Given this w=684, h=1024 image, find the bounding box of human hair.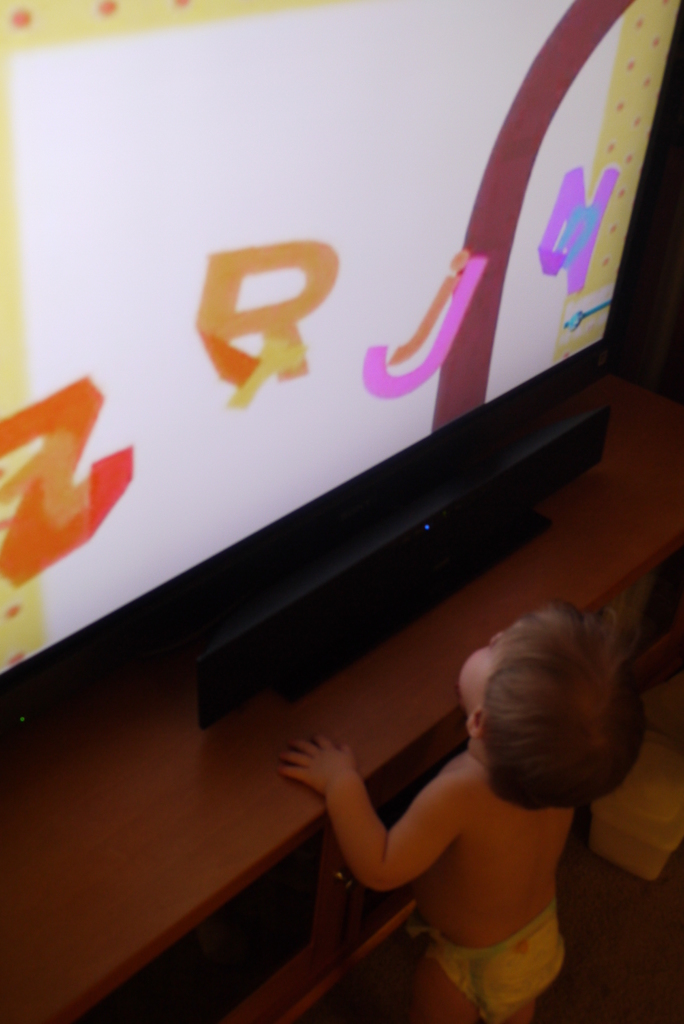
465, 598, 635, 832.
